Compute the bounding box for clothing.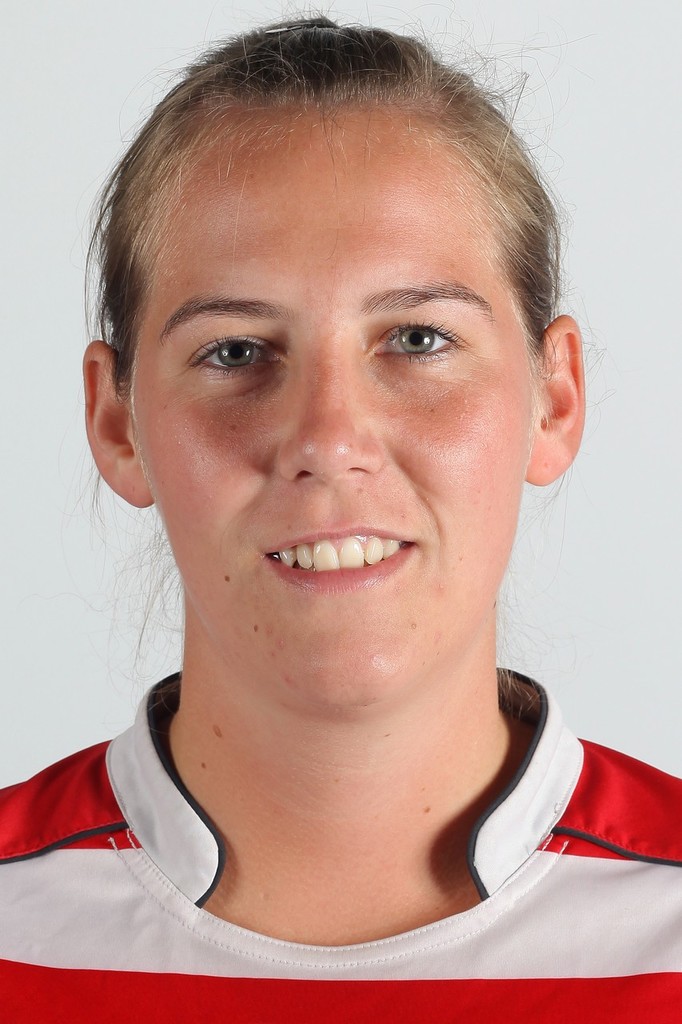
[0, 660, 681, 968].
